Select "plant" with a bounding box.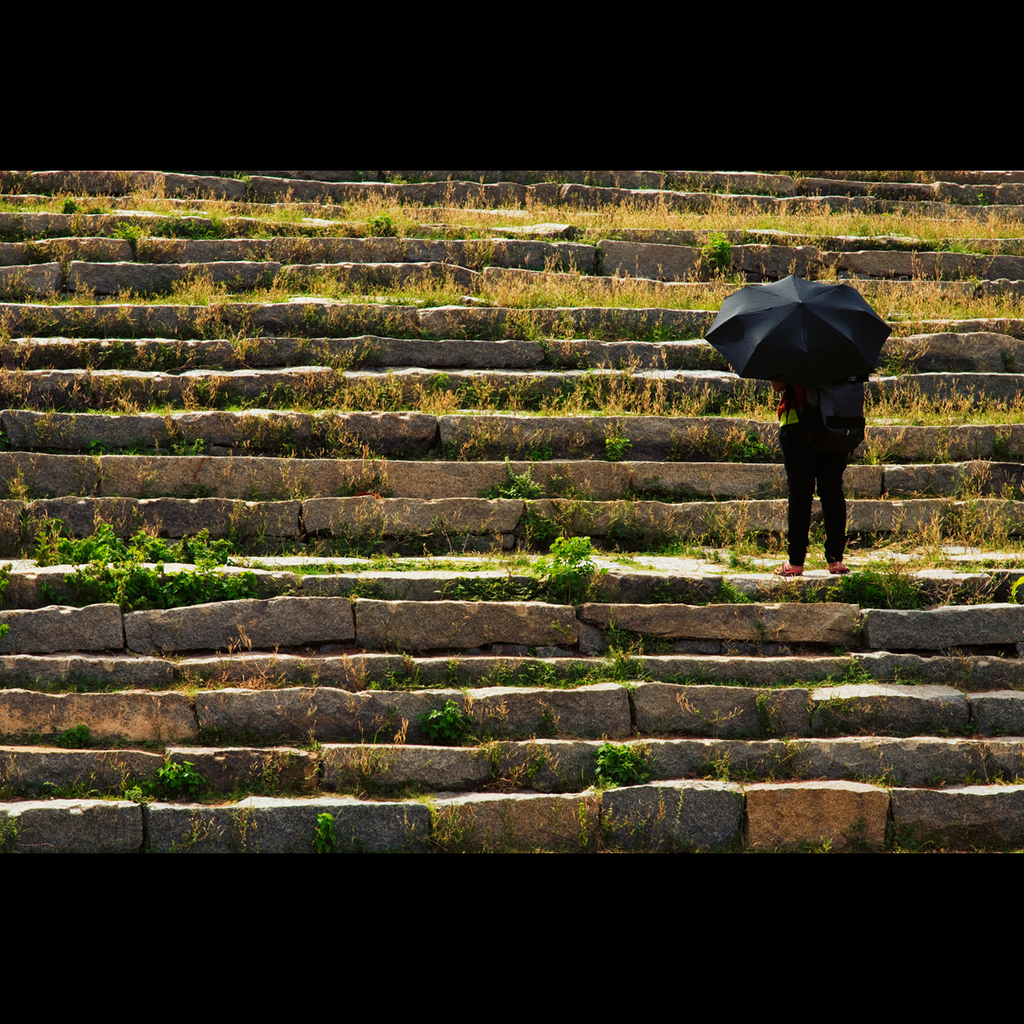
left=595, top=727, right=649, bottom=792.
